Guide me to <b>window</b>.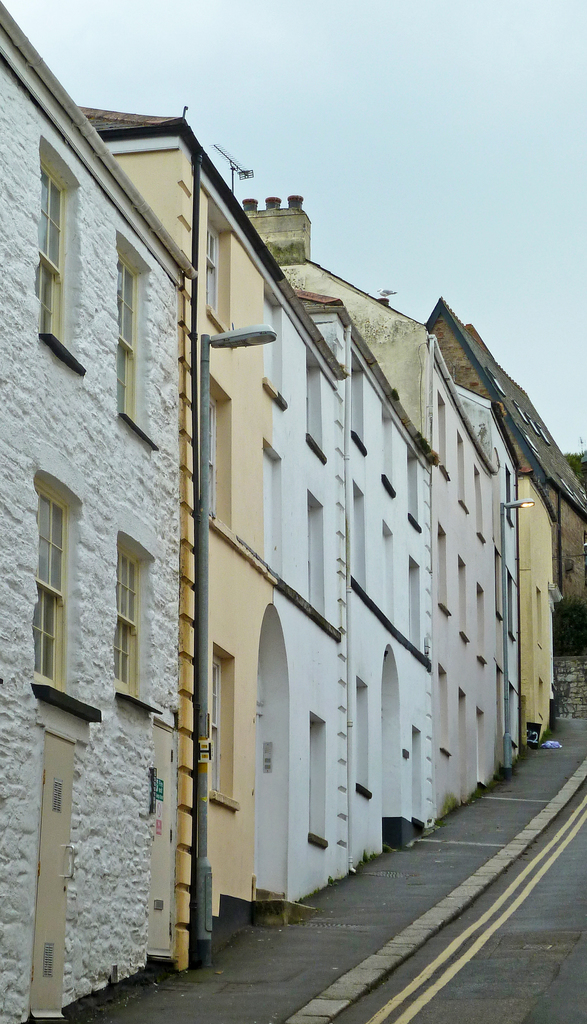
Guidance: rect(17, 451, 76, 701).
